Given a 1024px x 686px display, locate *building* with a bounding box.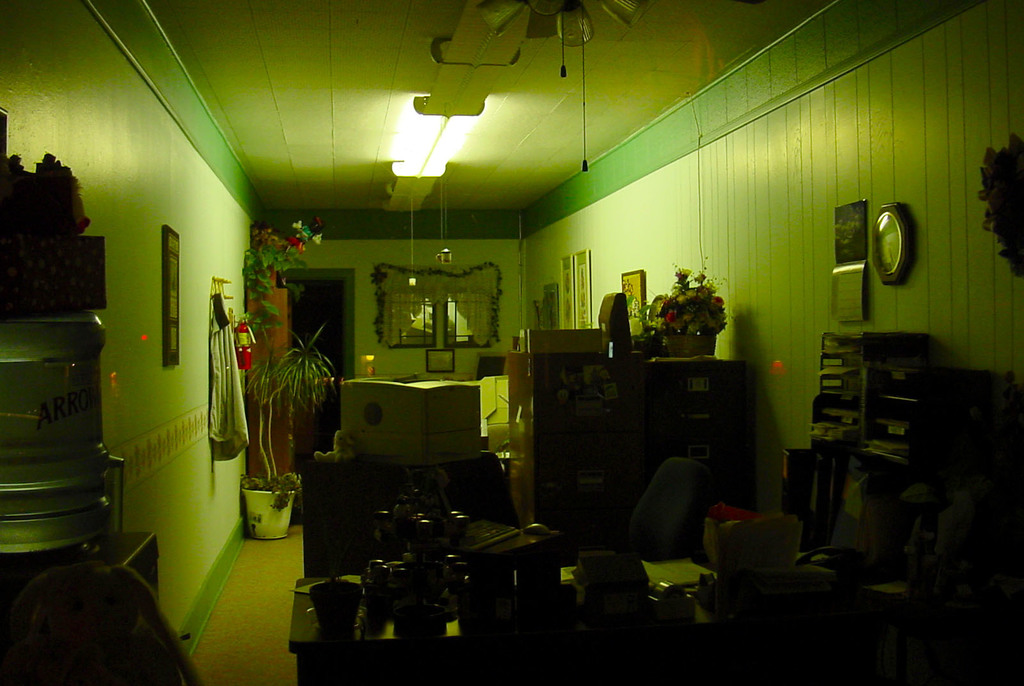
Located: BBox(0, 0, 1023, 685).
